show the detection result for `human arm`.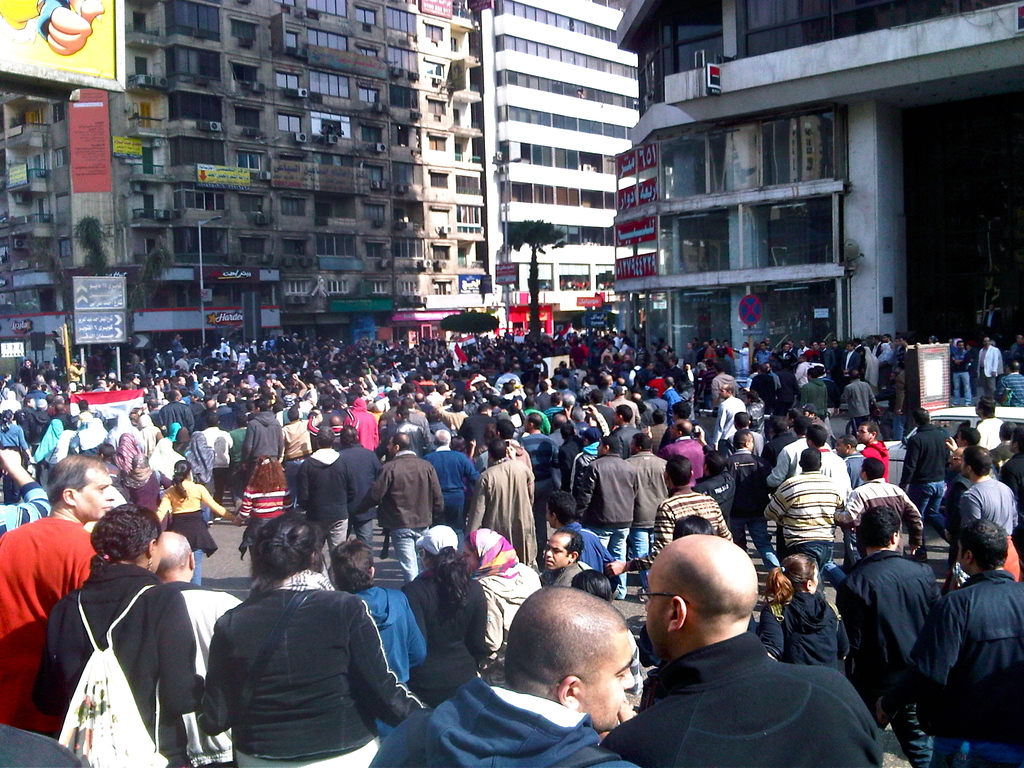
crop(574, 461, 599, 522).
